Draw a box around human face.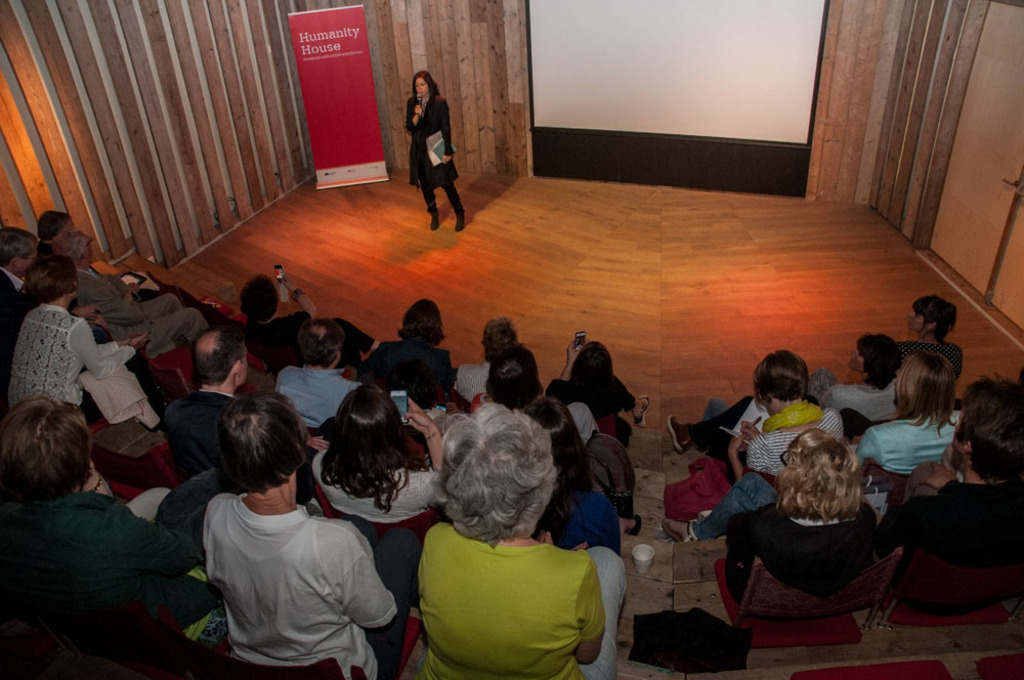
<region>848, 352, 861, 372</region>.
